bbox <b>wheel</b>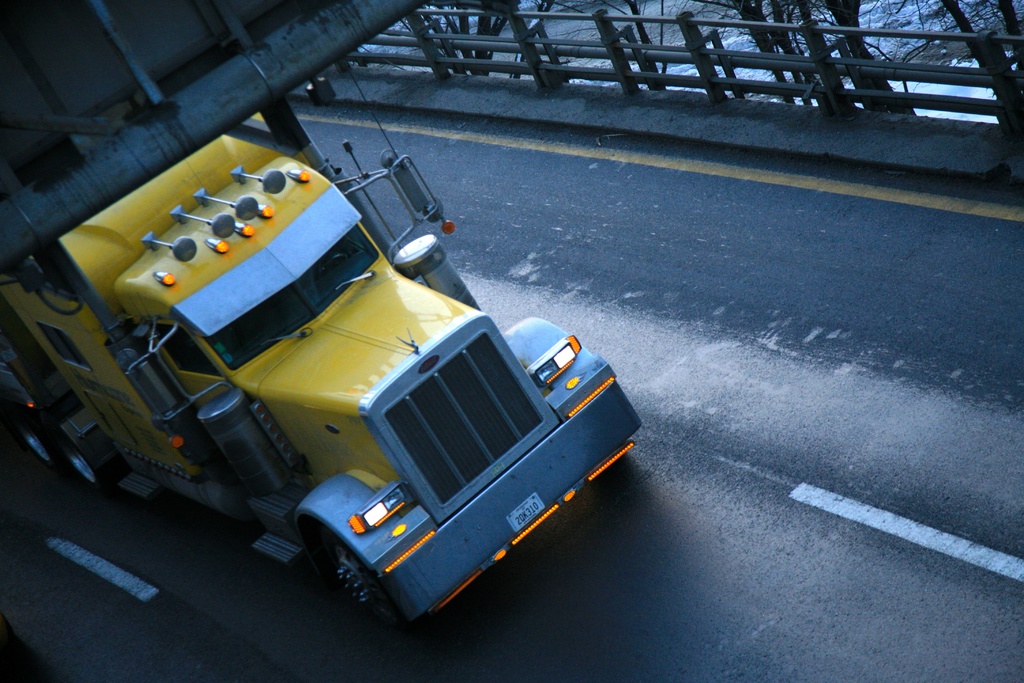
locate(59, 438, 122, 496)
